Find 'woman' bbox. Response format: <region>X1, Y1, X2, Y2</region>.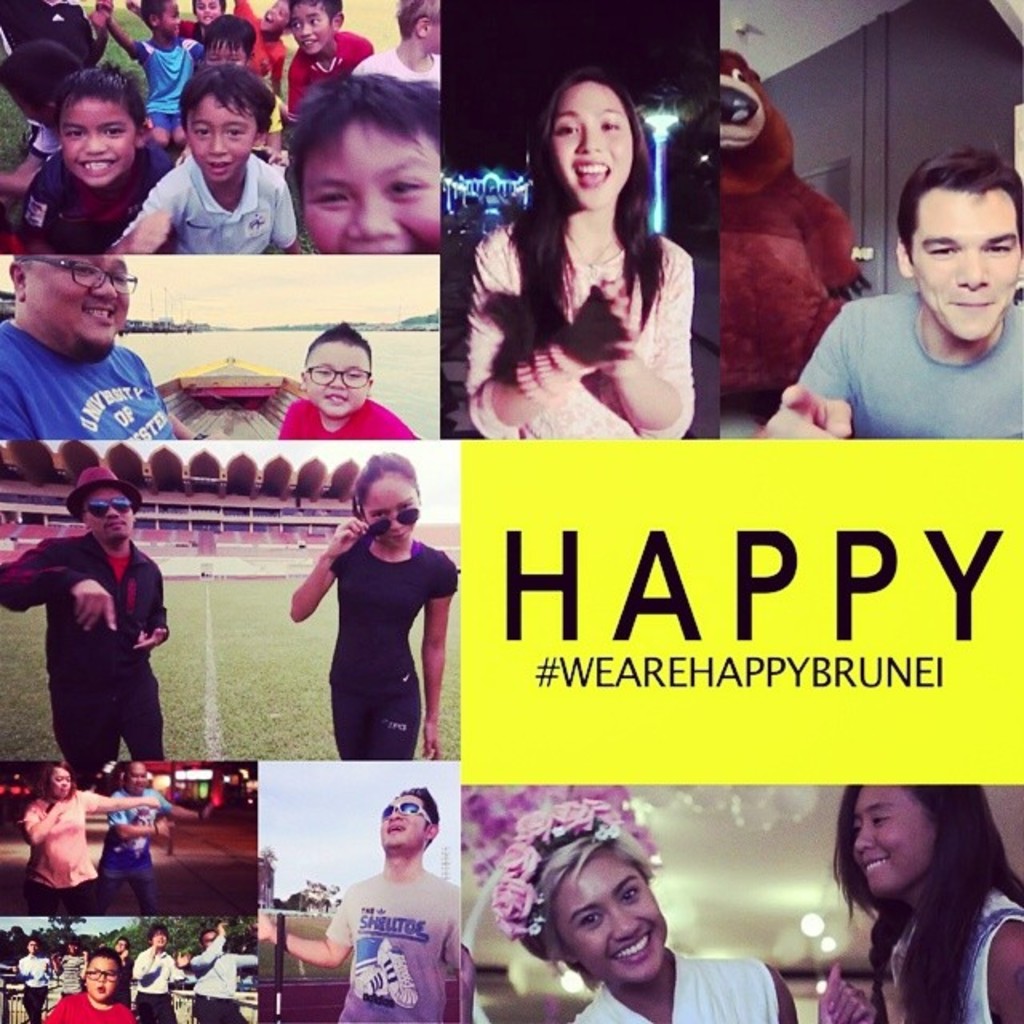
<region>835, 784, 1022, 1022</region>.
